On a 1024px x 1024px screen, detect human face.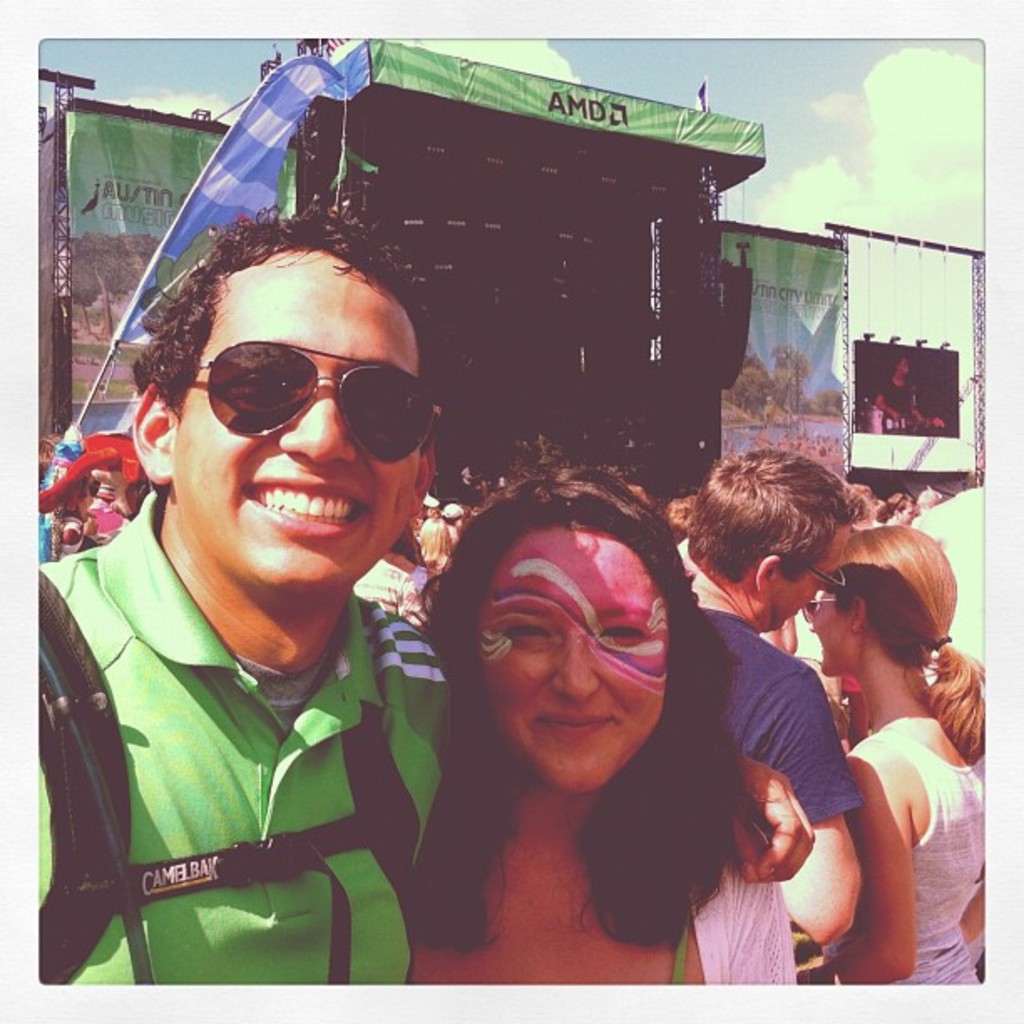
crop(763, 520, 847, 636).
